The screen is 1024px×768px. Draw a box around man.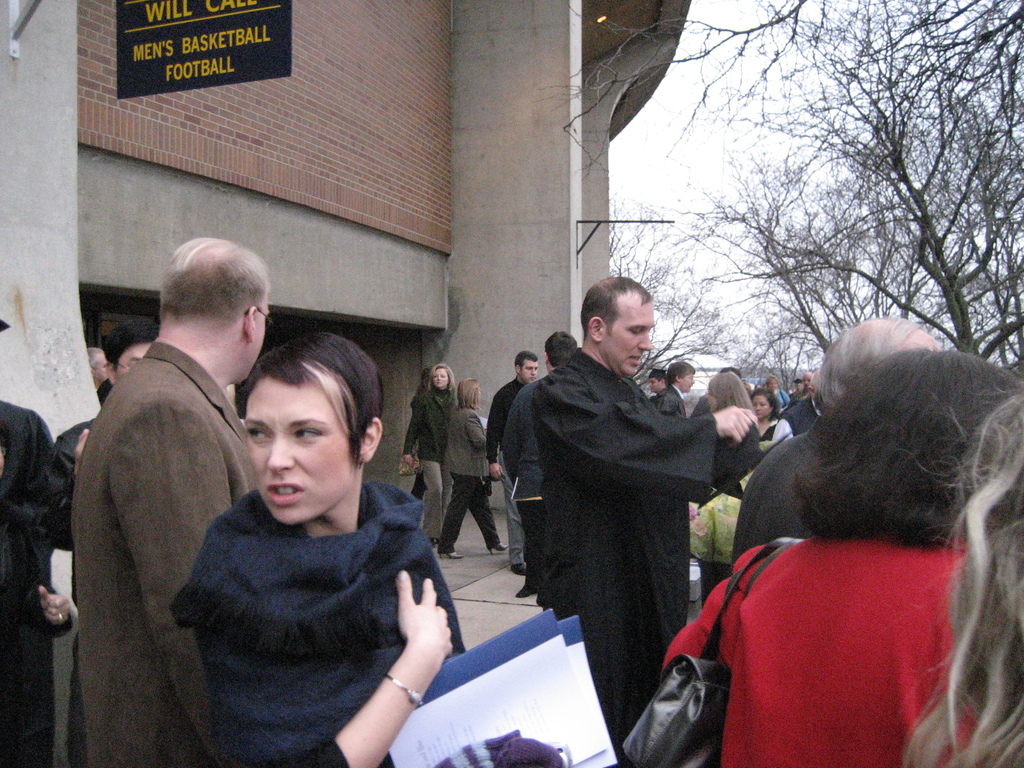
54,316,161,767.
